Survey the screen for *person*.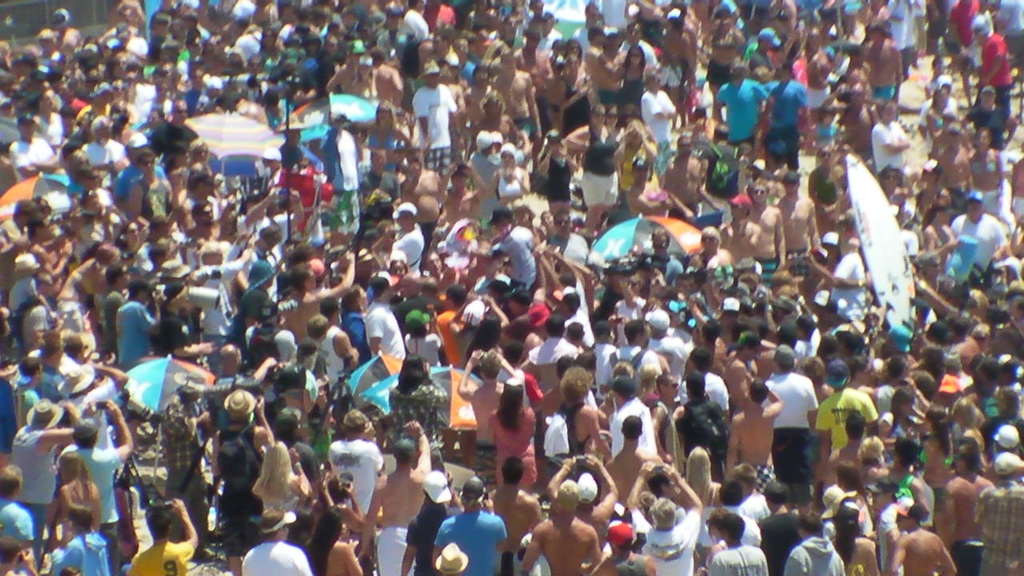
Survey found: bbox(327, 407, 384, 511).
